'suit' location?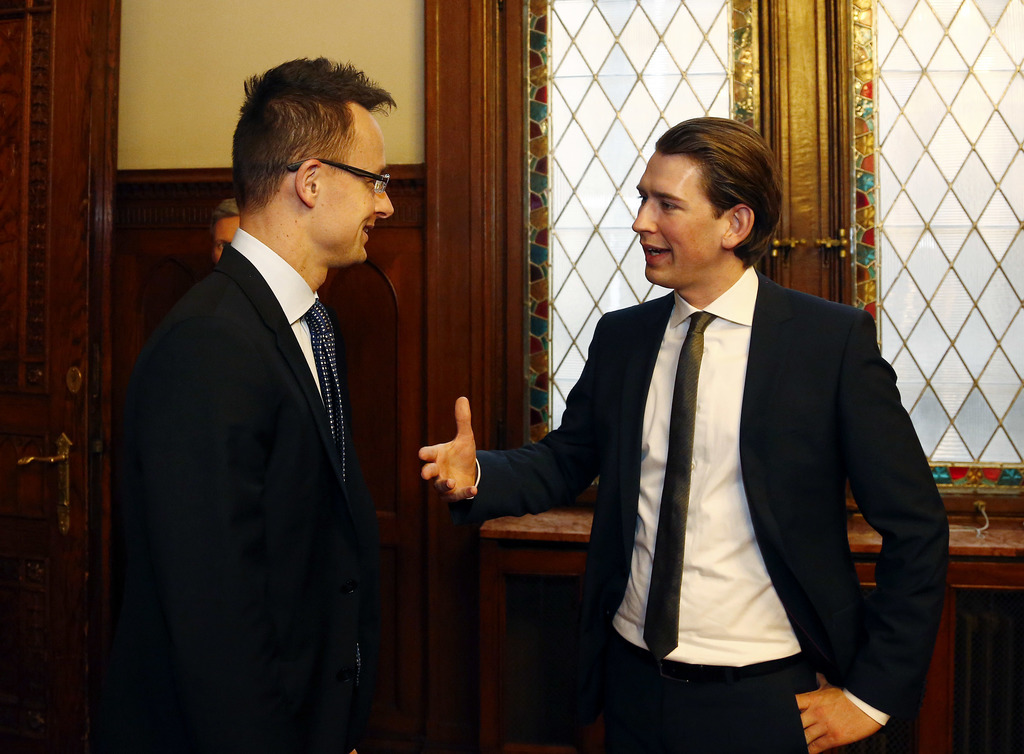
[450,257,951,753]
